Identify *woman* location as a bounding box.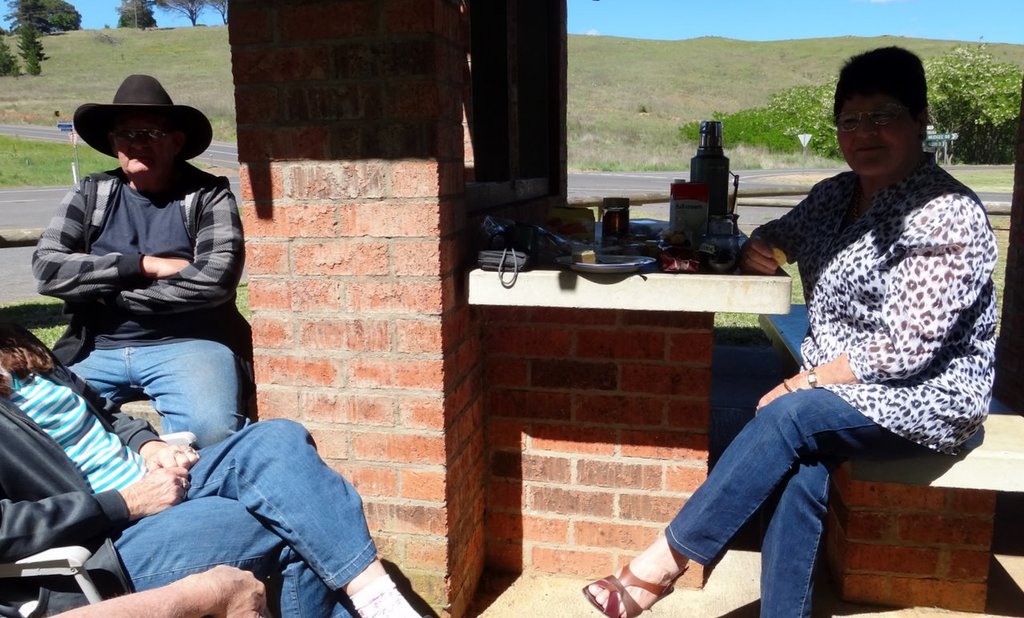
<bbox>581, 45, 1002, 617</bbox>.
